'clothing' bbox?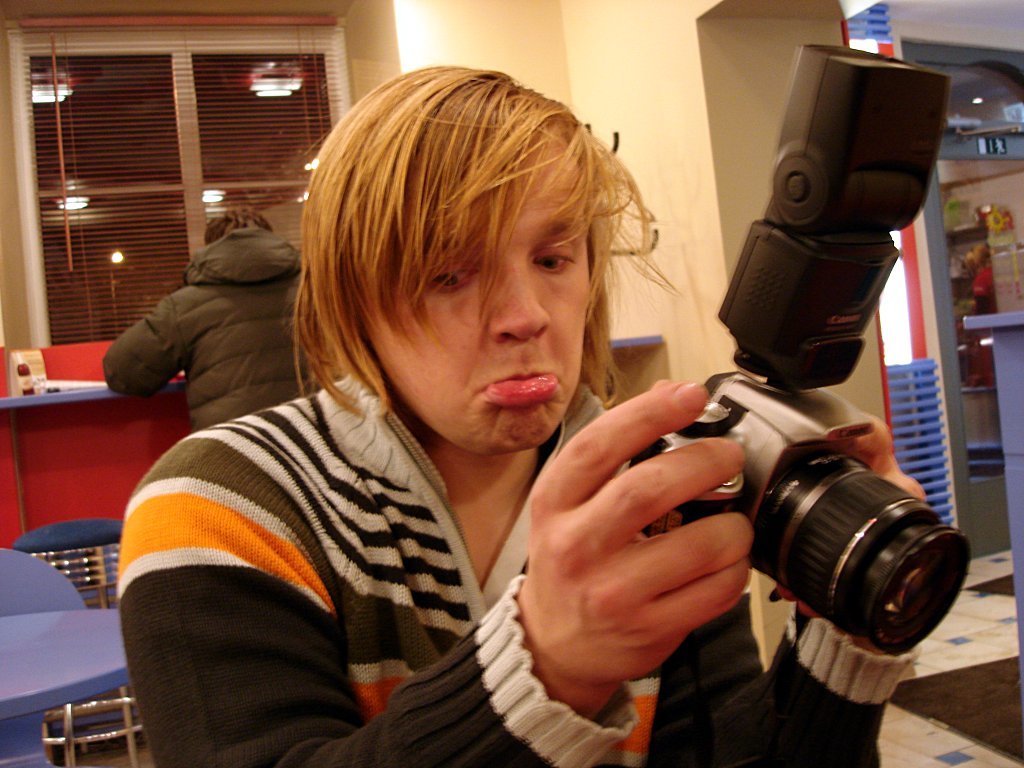
<bbox>102, 231, 338, 431</bbox>
